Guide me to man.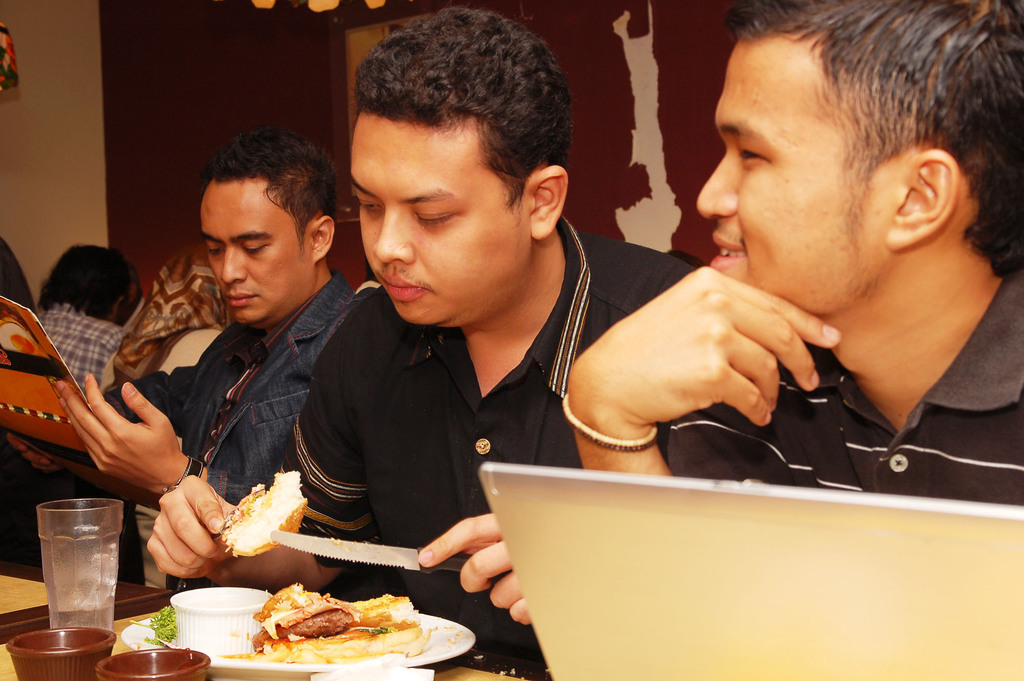
Guidance: (42, 239, 147, 394).
